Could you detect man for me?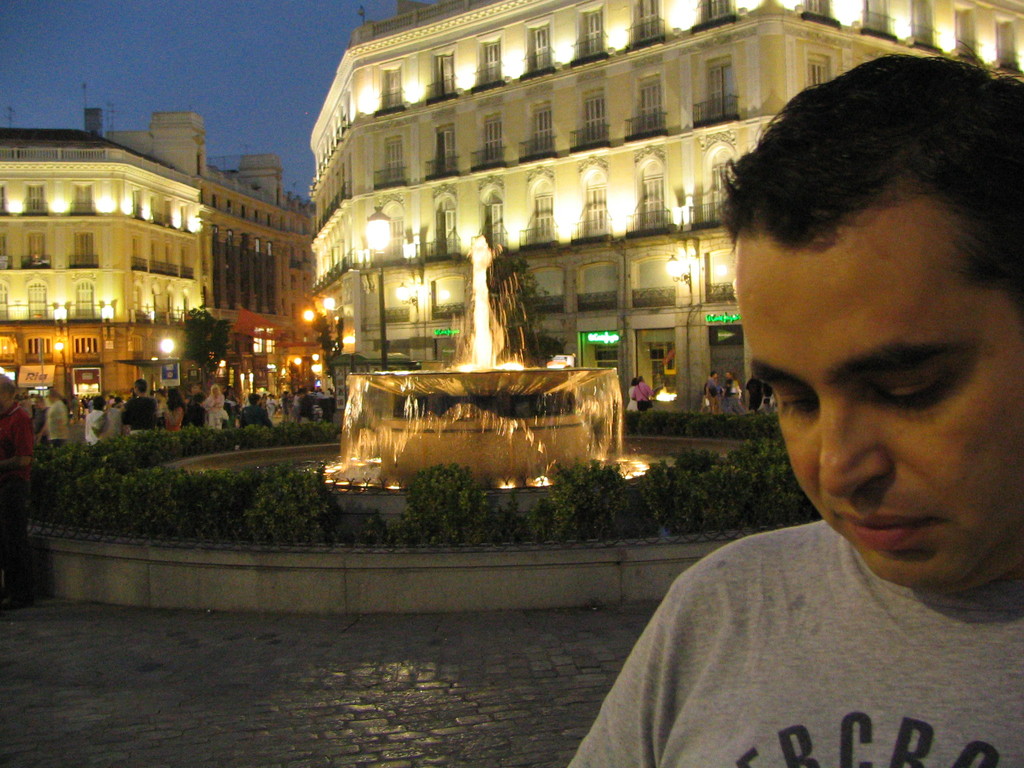
Detection result: (left=188, top=381, right=207, bottom=429).
